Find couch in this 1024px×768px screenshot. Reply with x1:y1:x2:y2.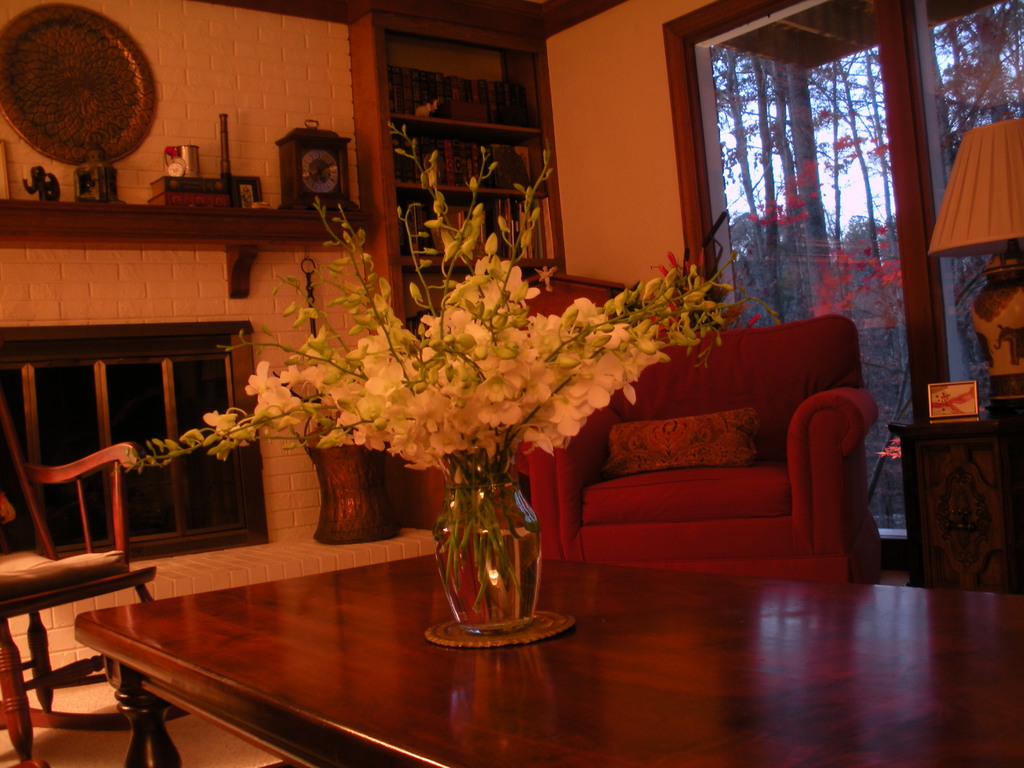
541:271:869:604.
